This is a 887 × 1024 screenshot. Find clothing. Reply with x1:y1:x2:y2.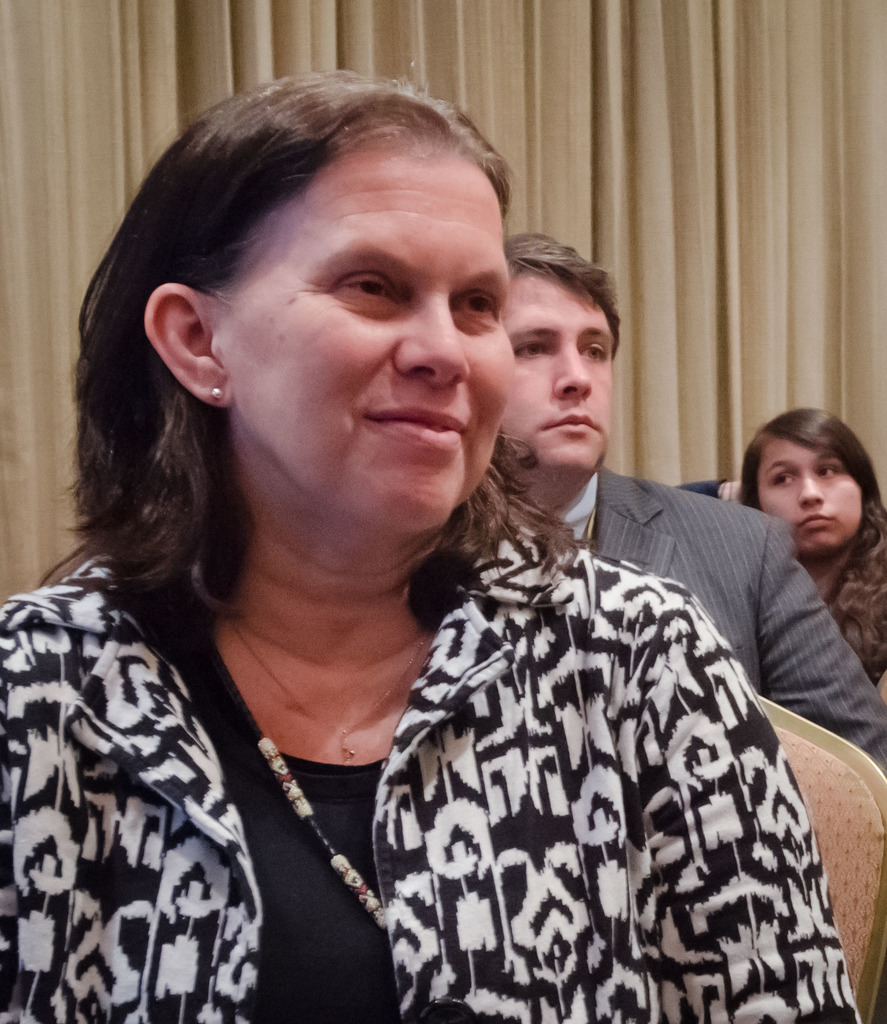
521:468:886:758.
